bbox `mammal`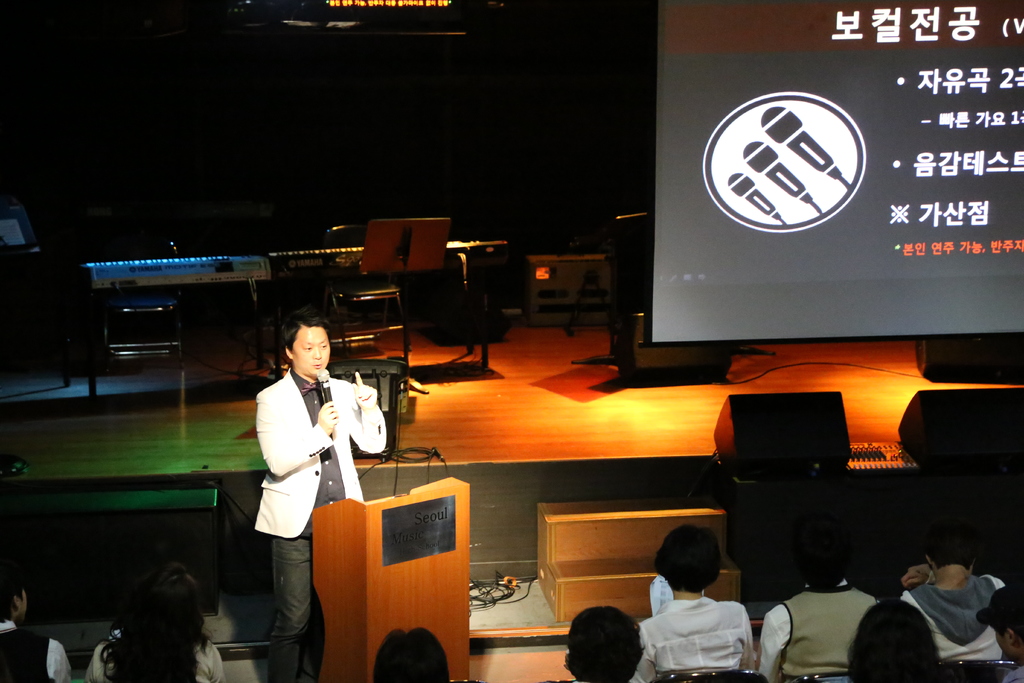
left=559, top=602, right=648, bottom=682
